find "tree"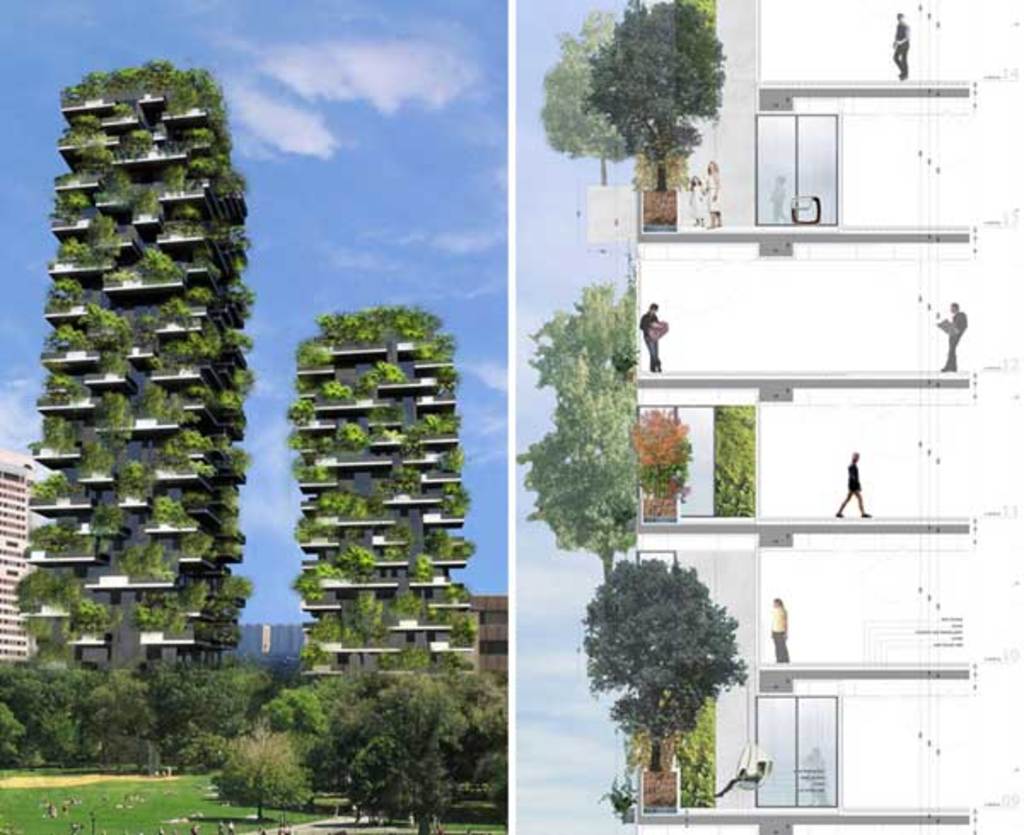
514, 273, 647, 594
